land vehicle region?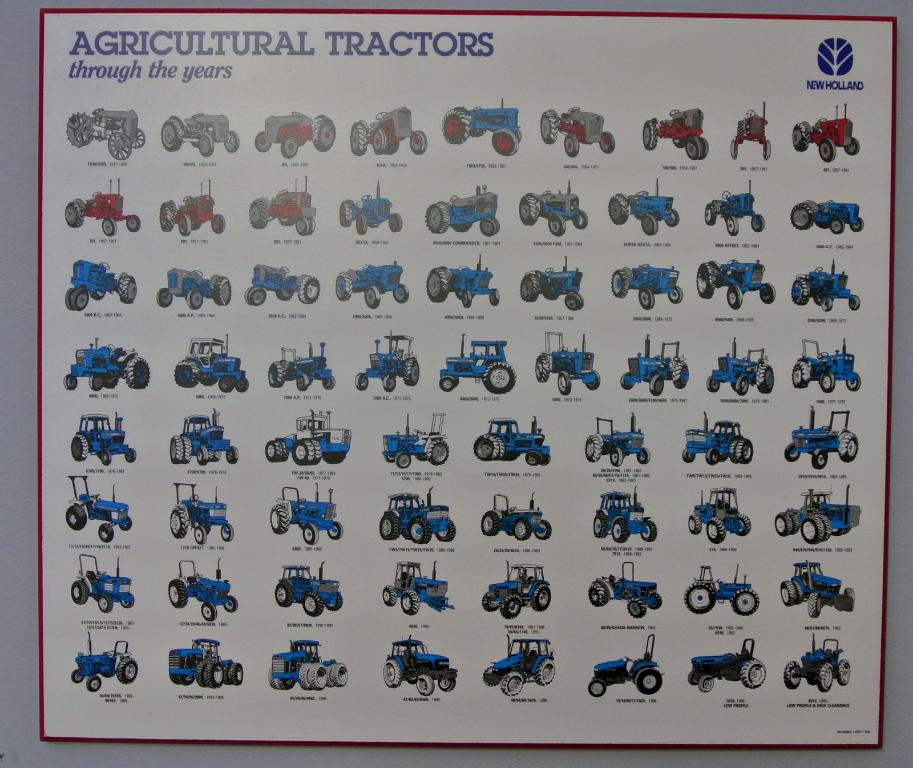
[269,484,342,545]
